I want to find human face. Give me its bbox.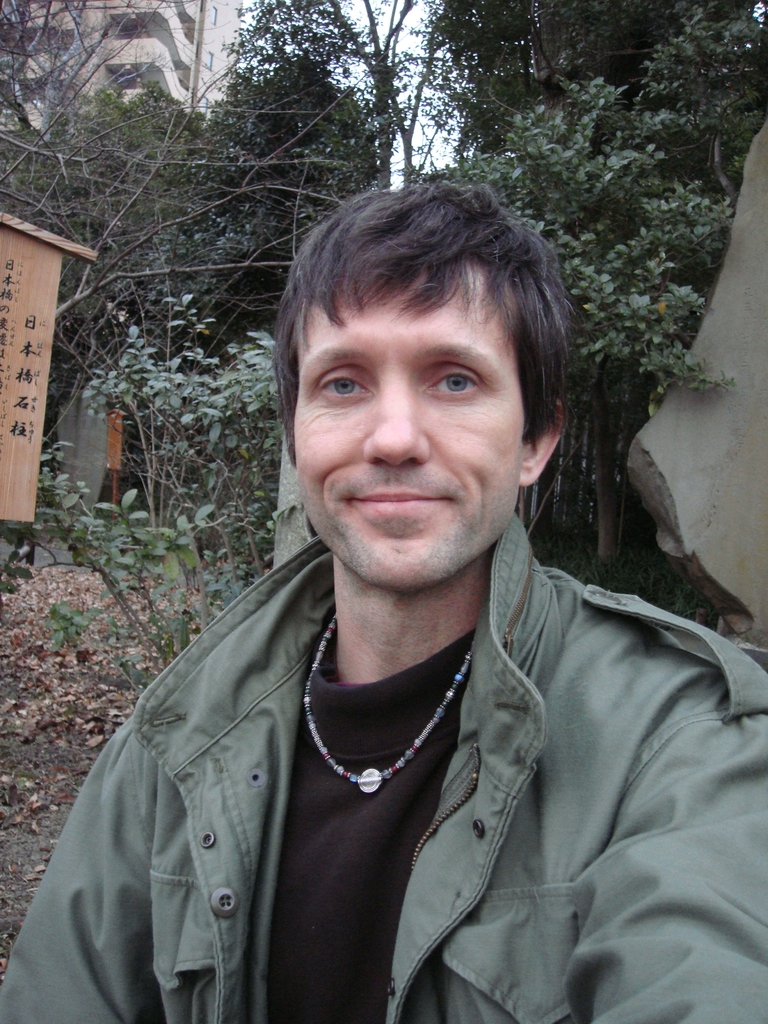
left=293, top=262, right=519, bottom=584.
